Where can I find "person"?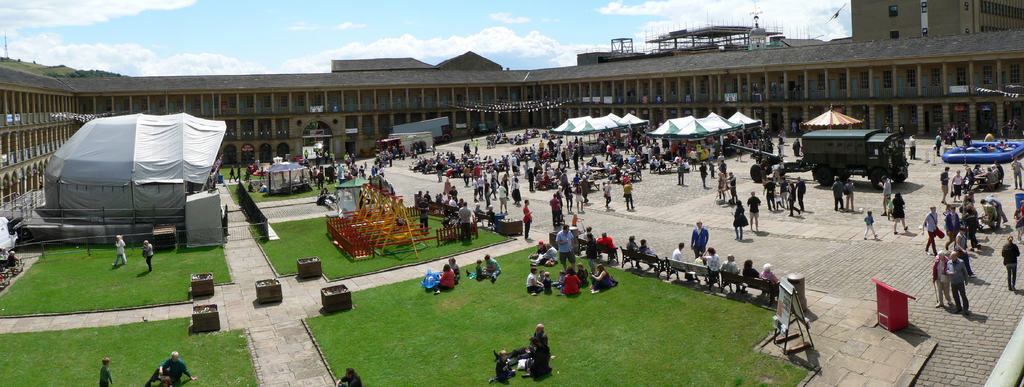
You can find it at {"left": 474, "top": 258, "right": 488, "bottom": 284}.
